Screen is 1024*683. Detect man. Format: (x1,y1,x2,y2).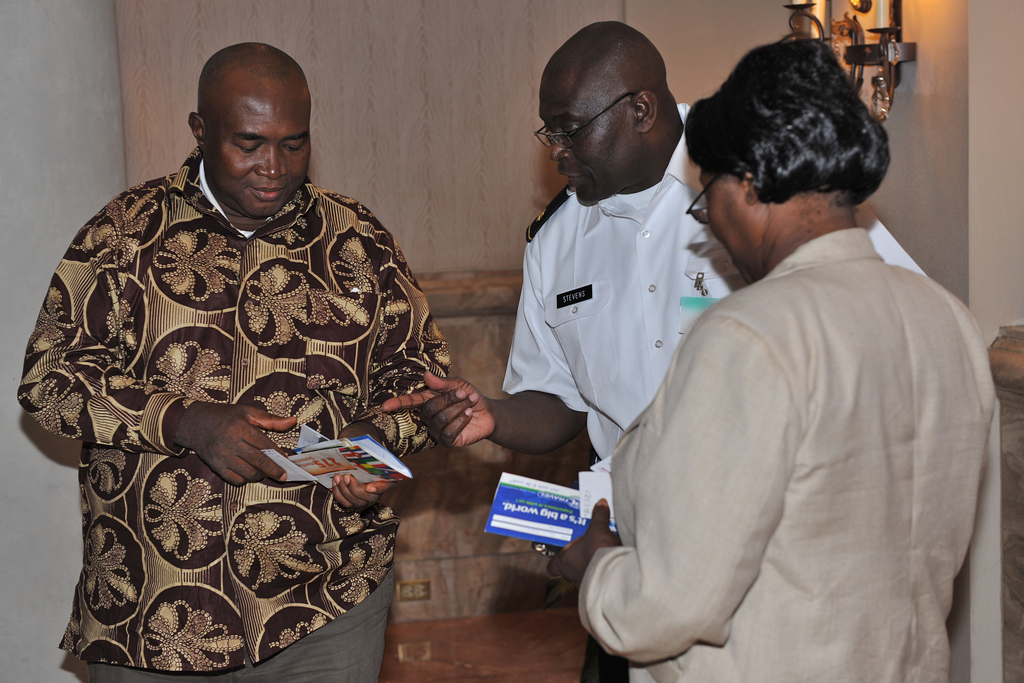
(378,22,939,682).
